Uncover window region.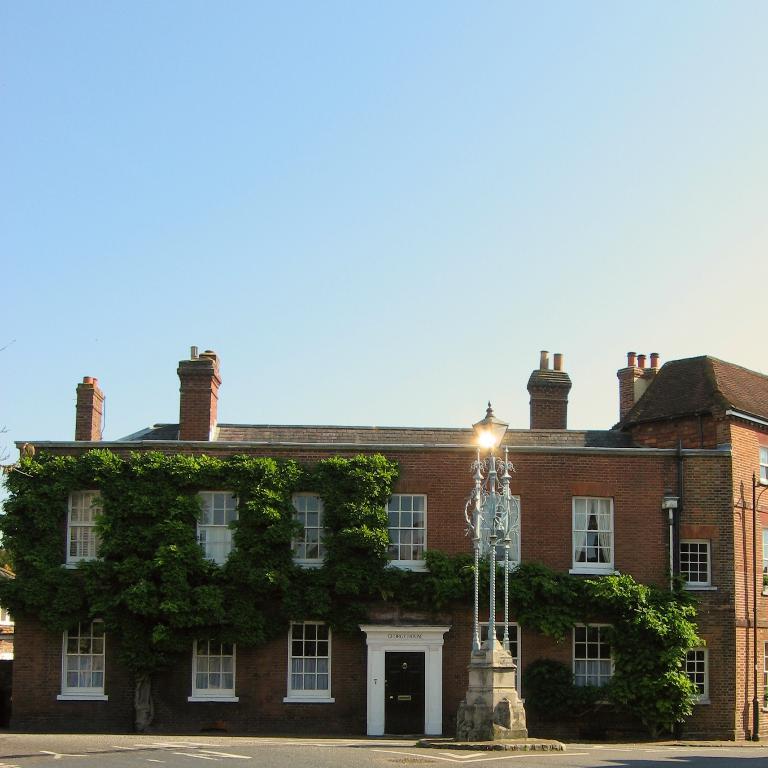
Uncovered: (289, 496, 328, 562).
